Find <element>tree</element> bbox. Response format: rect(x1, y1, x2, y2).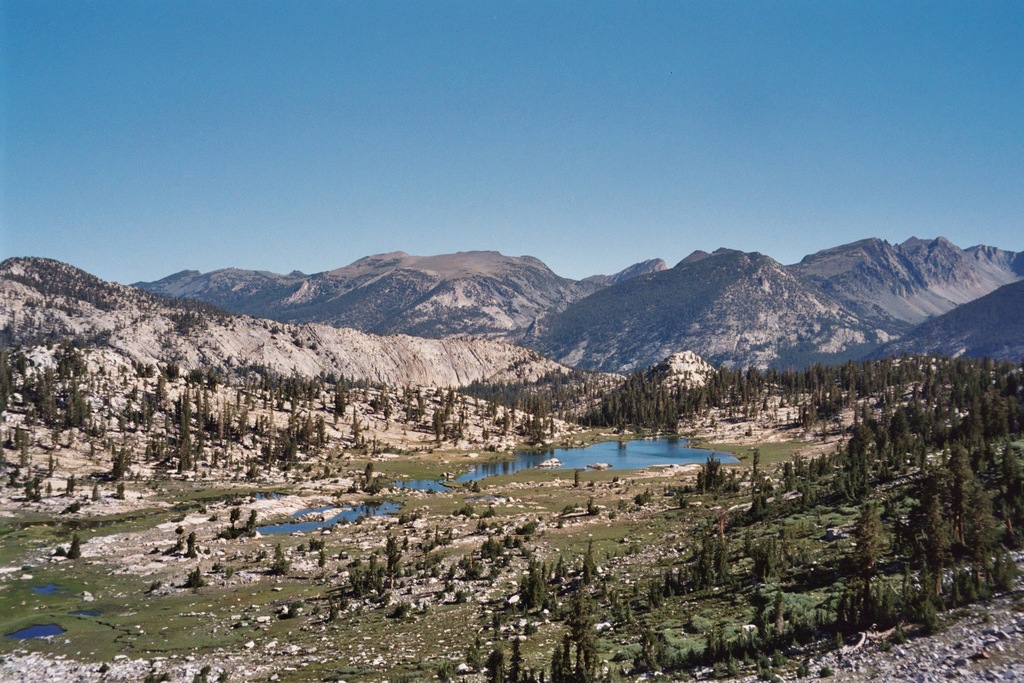
rect(190, 664, 229, 682).
